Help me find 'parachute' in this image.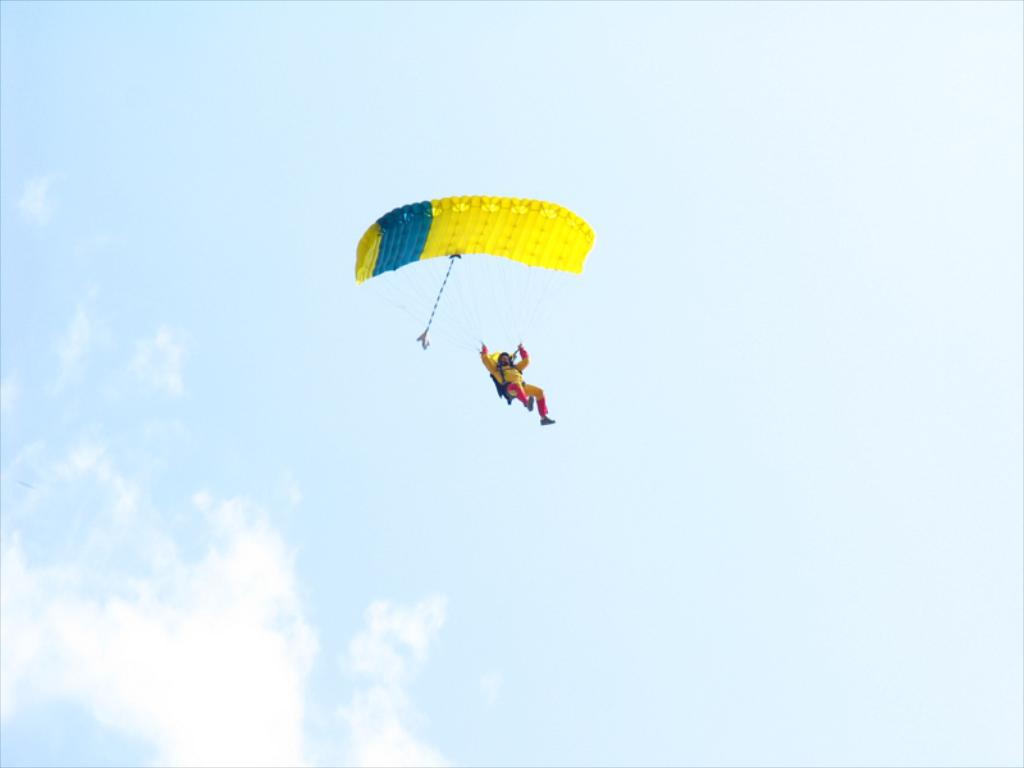
Found it: 356, 195, 596, 362.
